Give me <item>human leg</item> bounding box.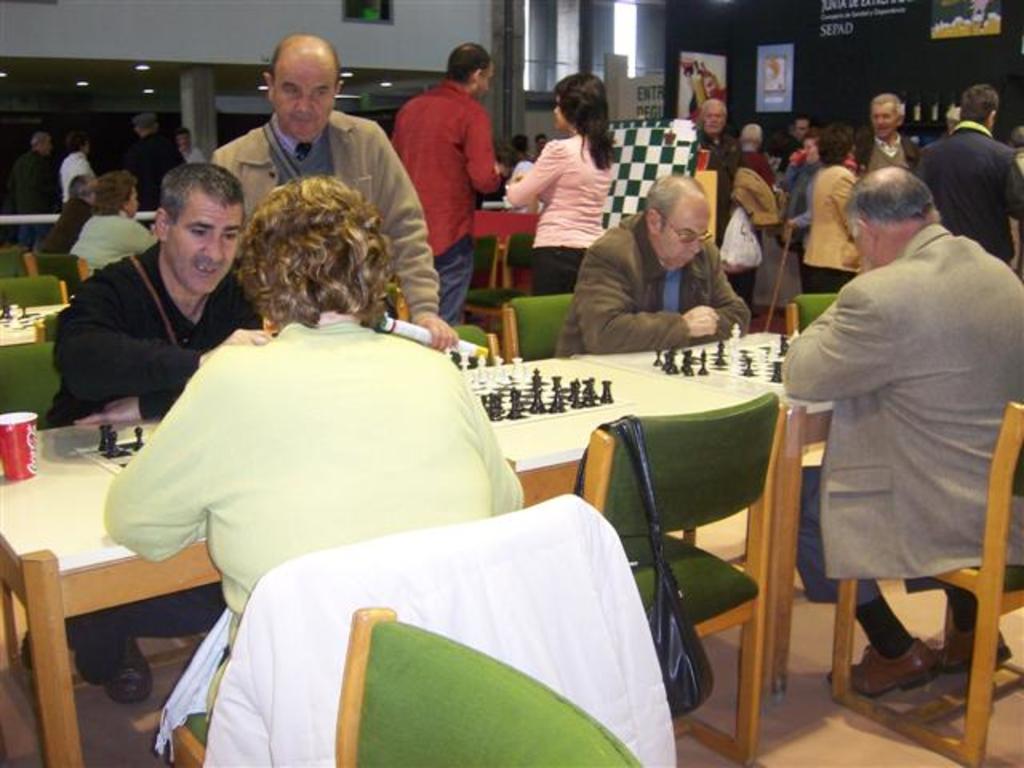
{"left": 800, "top": 466, "right": 934, "bottom": 696}.
